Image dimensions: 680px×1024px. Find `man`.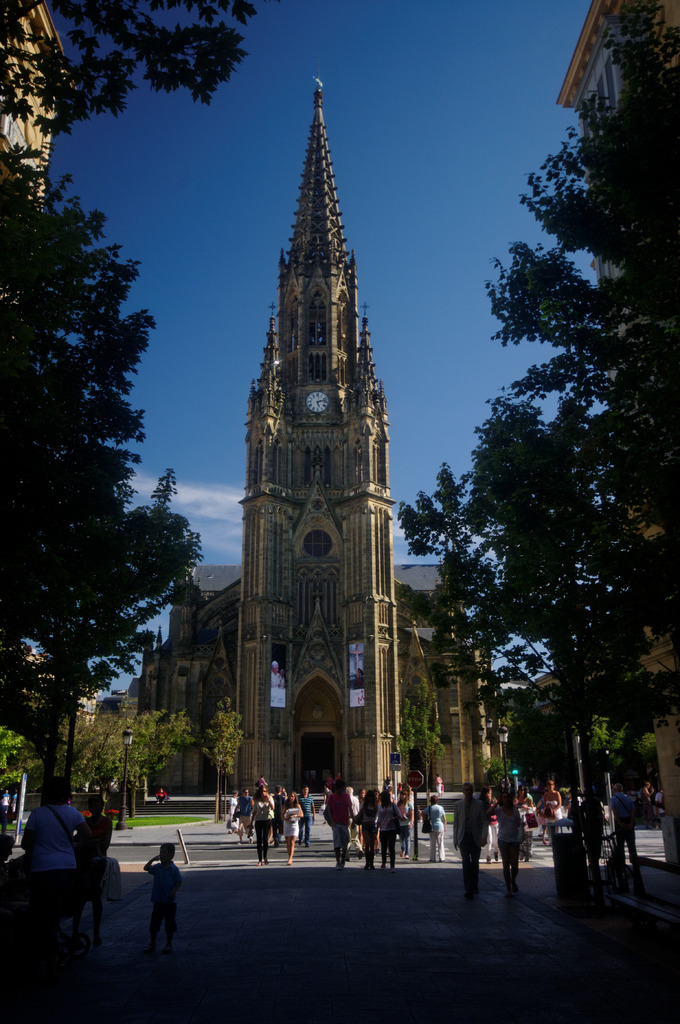
box=[18, 778, 93, 975].
